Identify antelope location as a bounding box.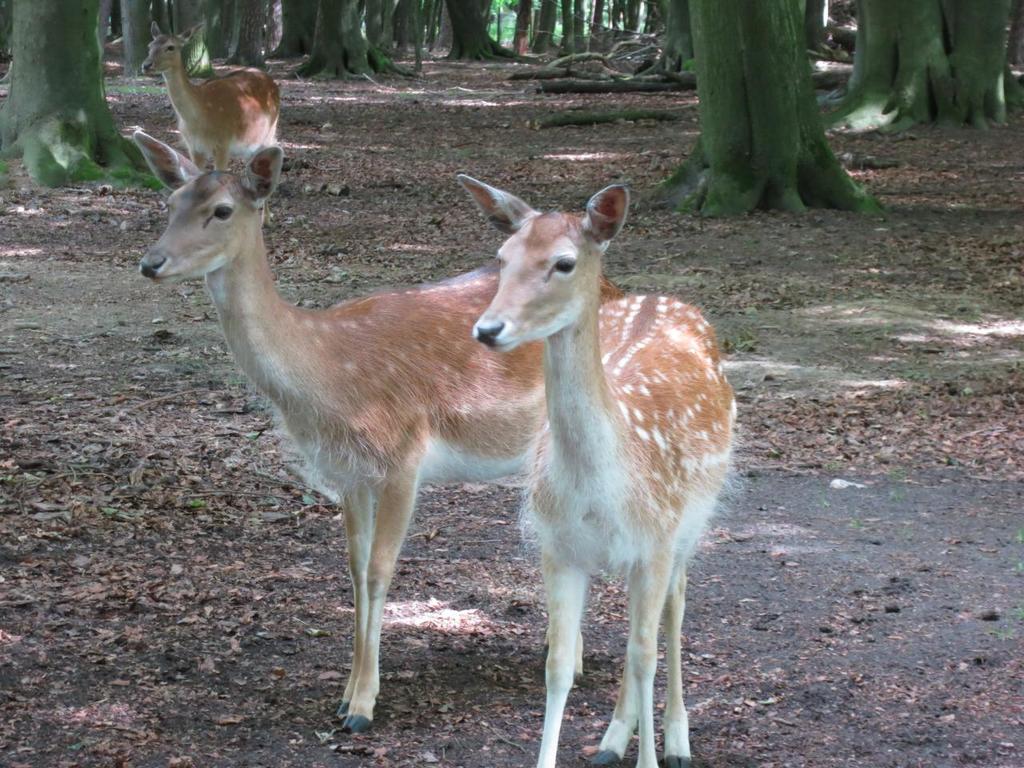
(x1=146, y1=22, x2=278, y2=200).
